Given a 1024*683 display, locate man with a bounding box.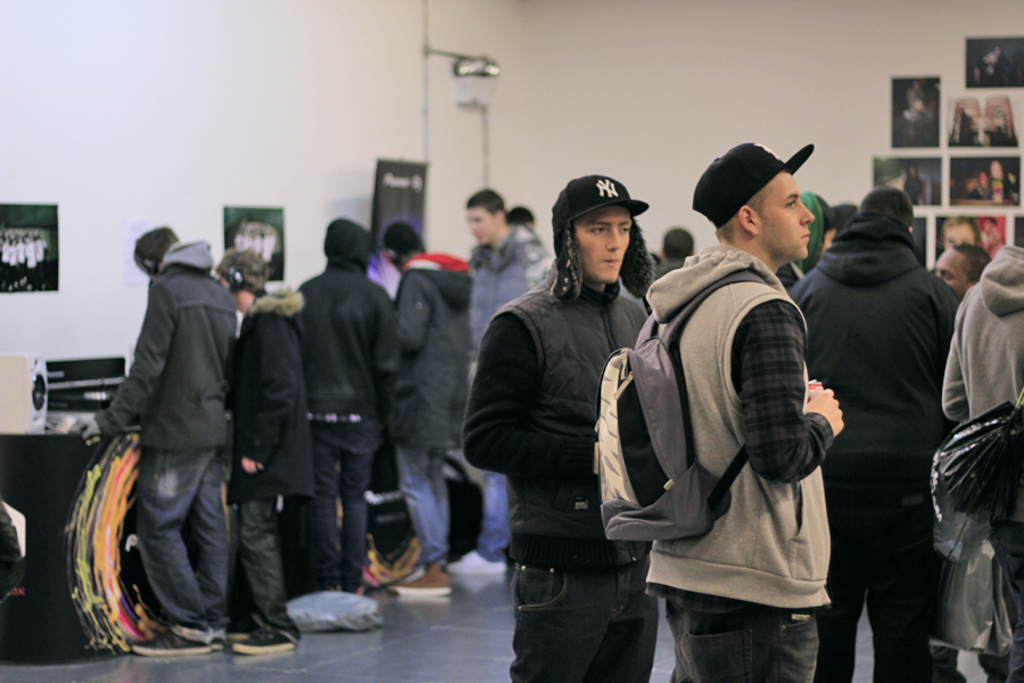
Located: BBox(637, 133, 845, 682).
